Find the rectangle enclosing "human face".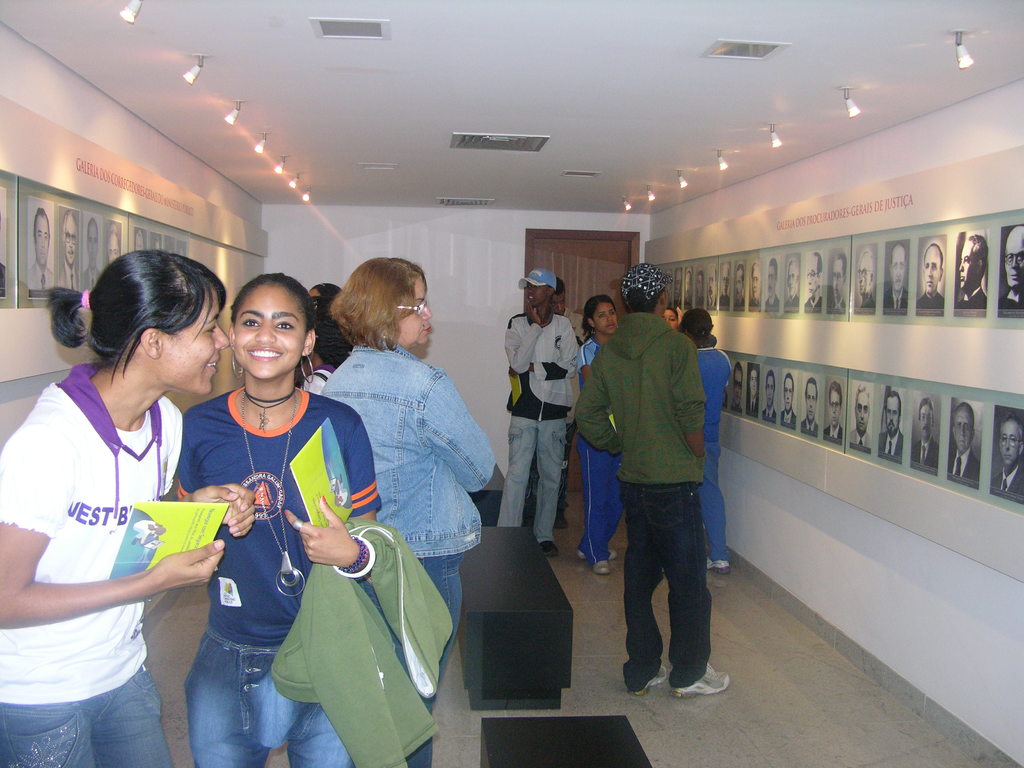
box(1005, 225, 1023, 290).
